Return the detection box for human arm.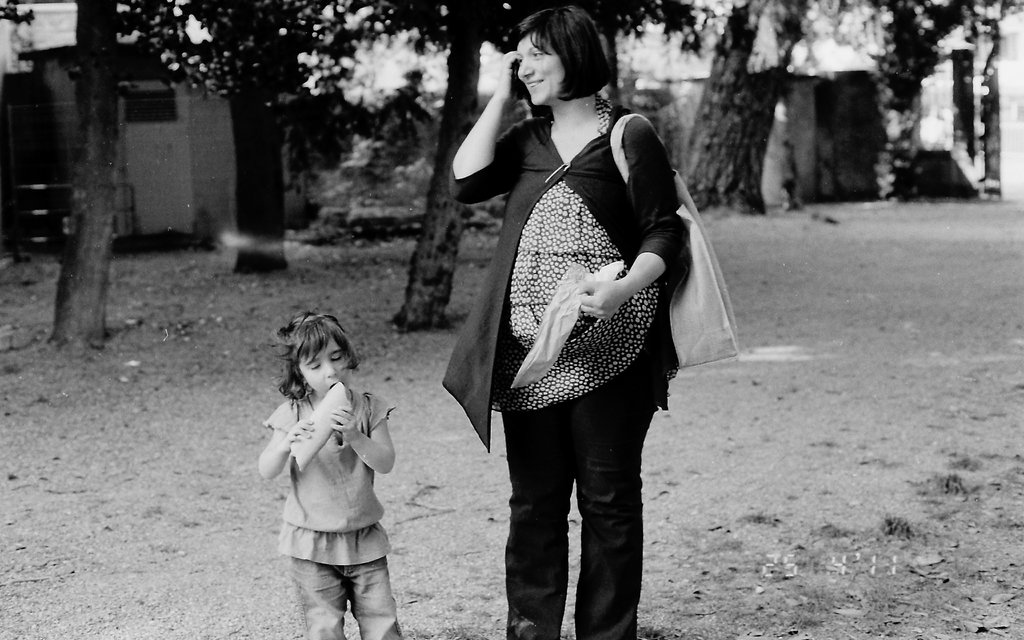
330,396,397,475.
